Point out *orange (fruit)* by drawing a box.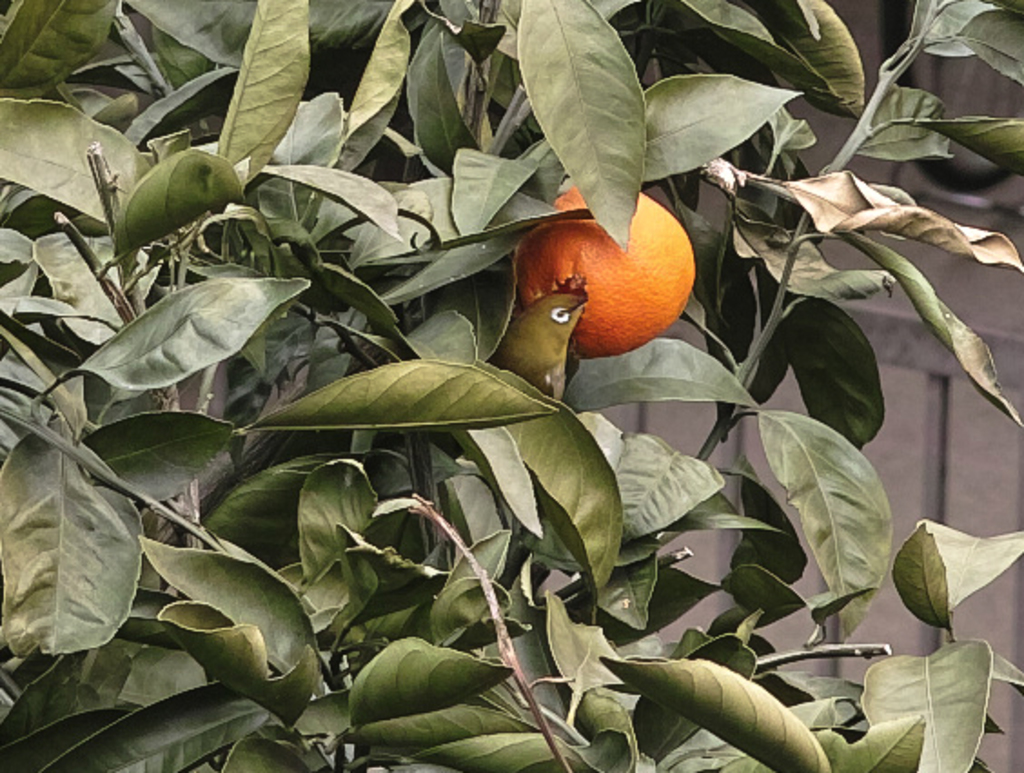
crop(503, 176, 701, 361).
